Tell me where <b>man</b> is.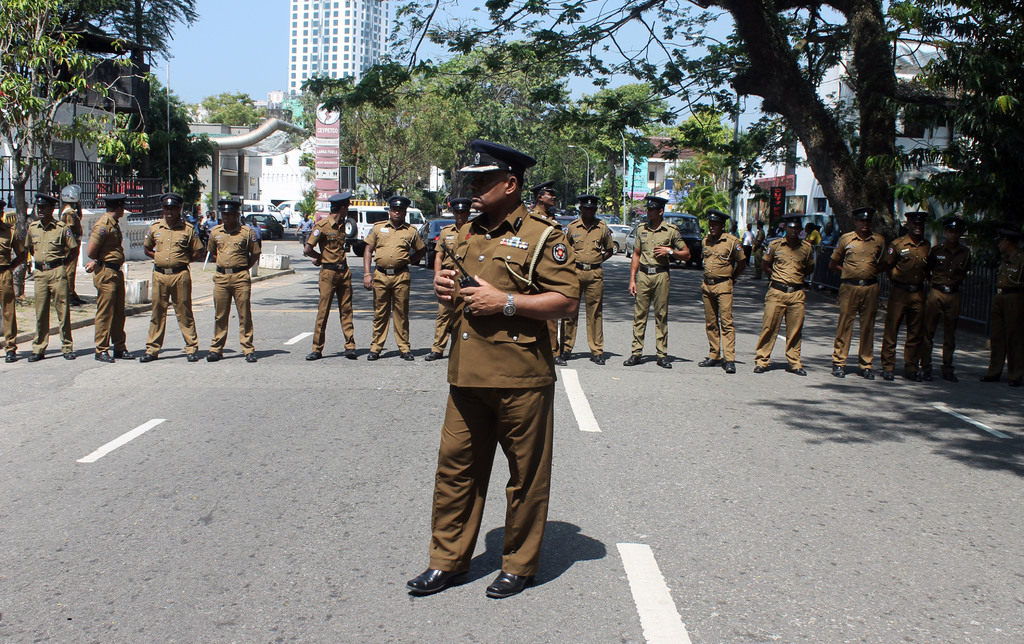
<b>man</b> is at detection(134, 193, 202, 360).
